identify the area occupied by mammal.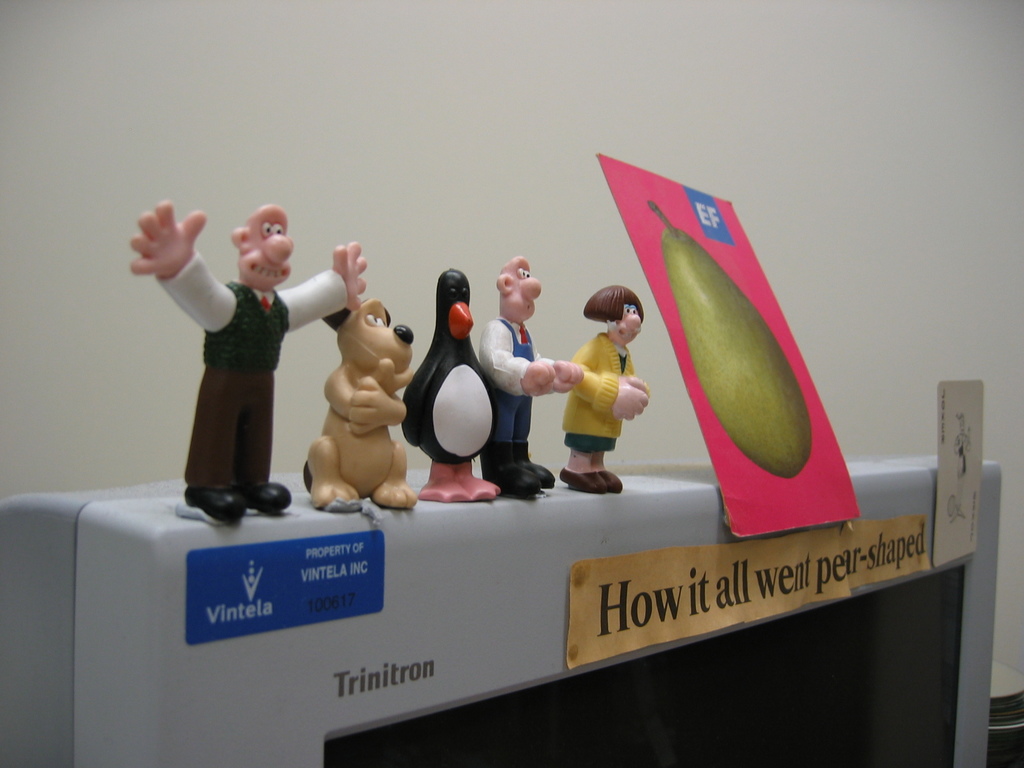
Area: 300:294:417:508.
